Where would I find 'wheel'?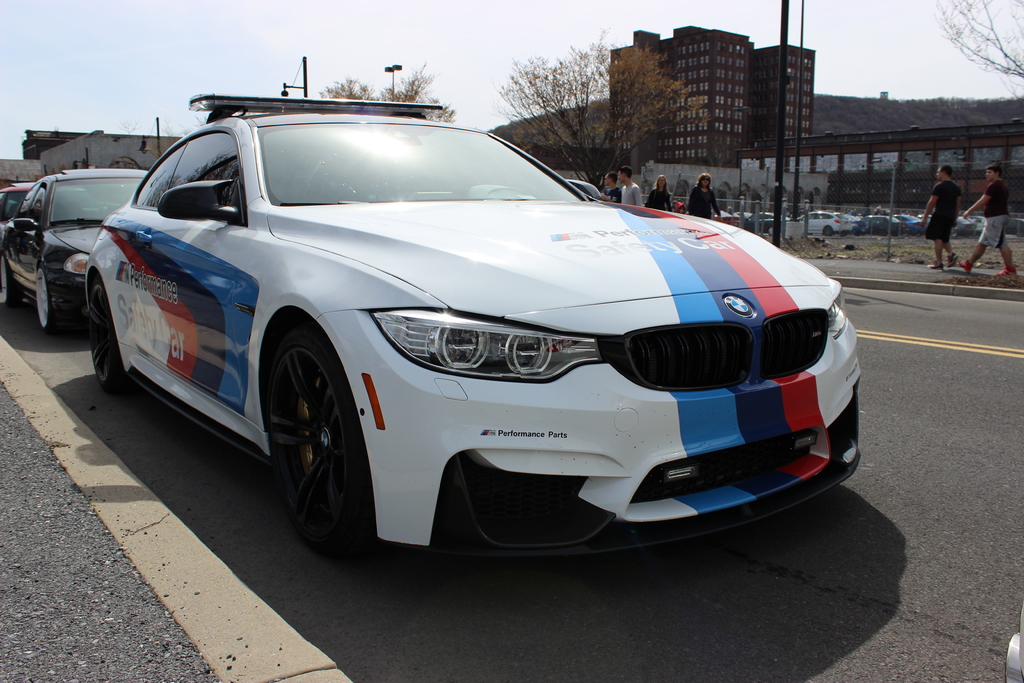
At [x1=948, y1=226, x2=959, y2=238].
